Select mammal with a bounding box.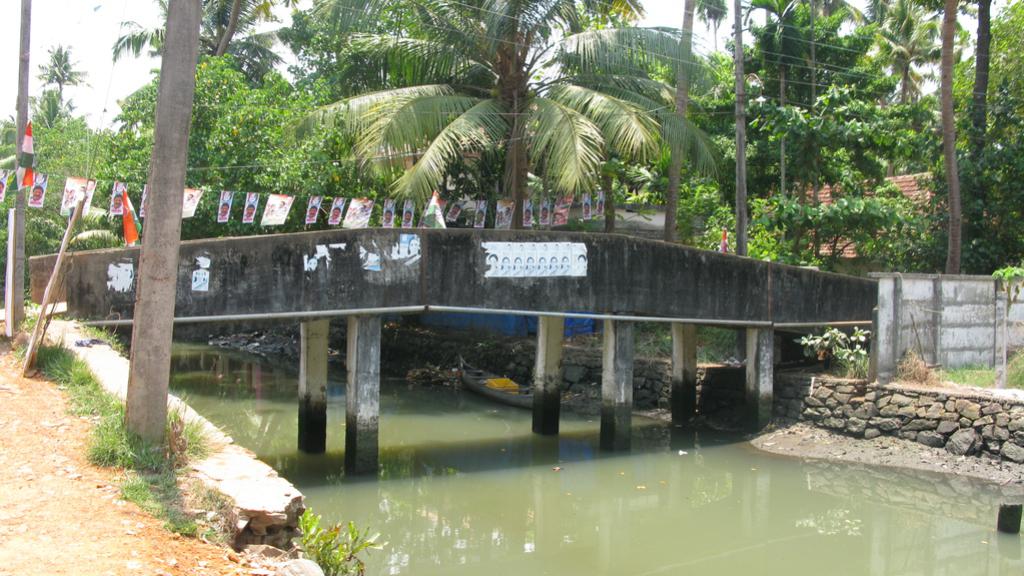
(406,235,421,254).
